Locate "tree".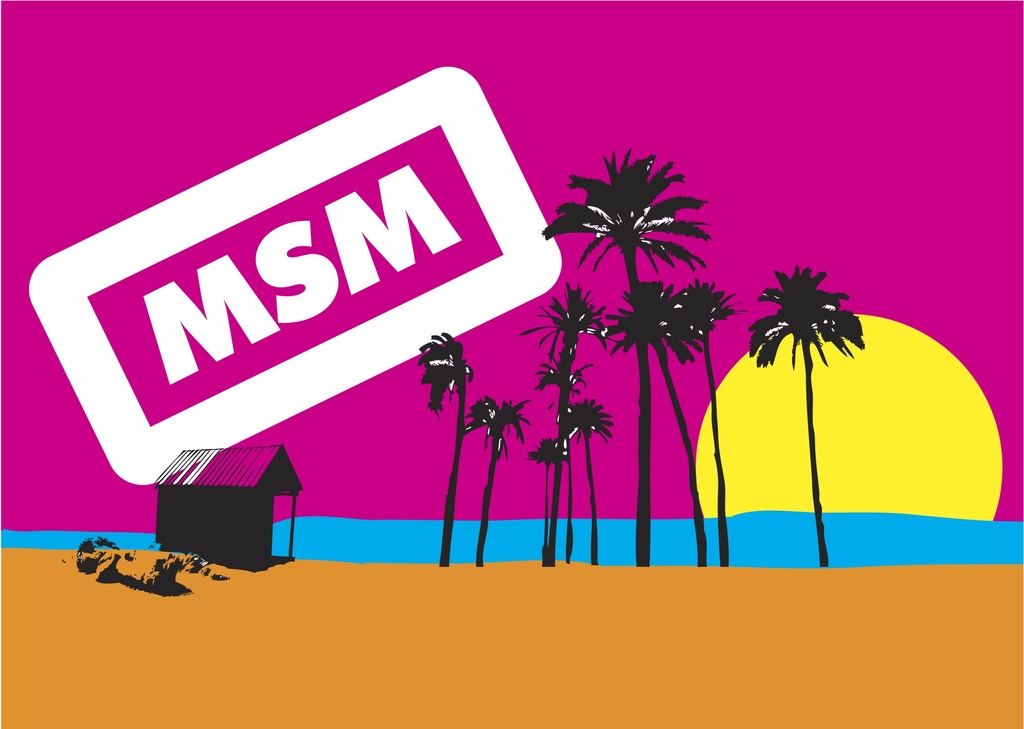
Bounding box: {"x1": 415, "y1": 329, "x2": 473, "y2": 570}.
